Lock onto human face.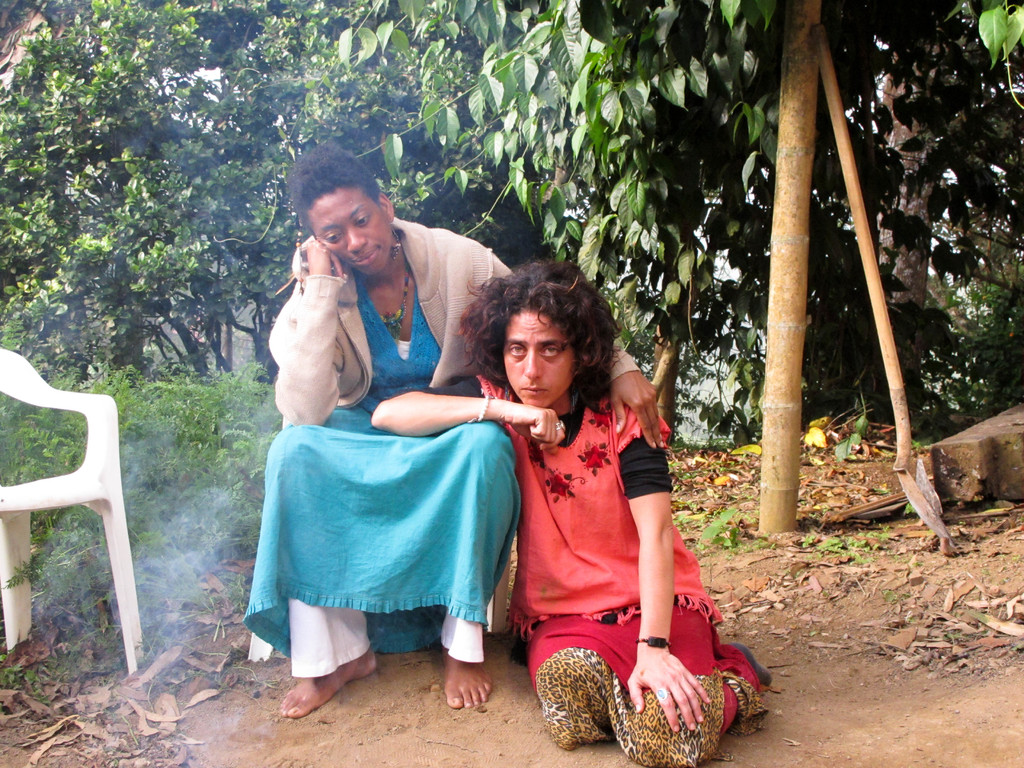
Locked: Rect(308, 186, 390, 278).
